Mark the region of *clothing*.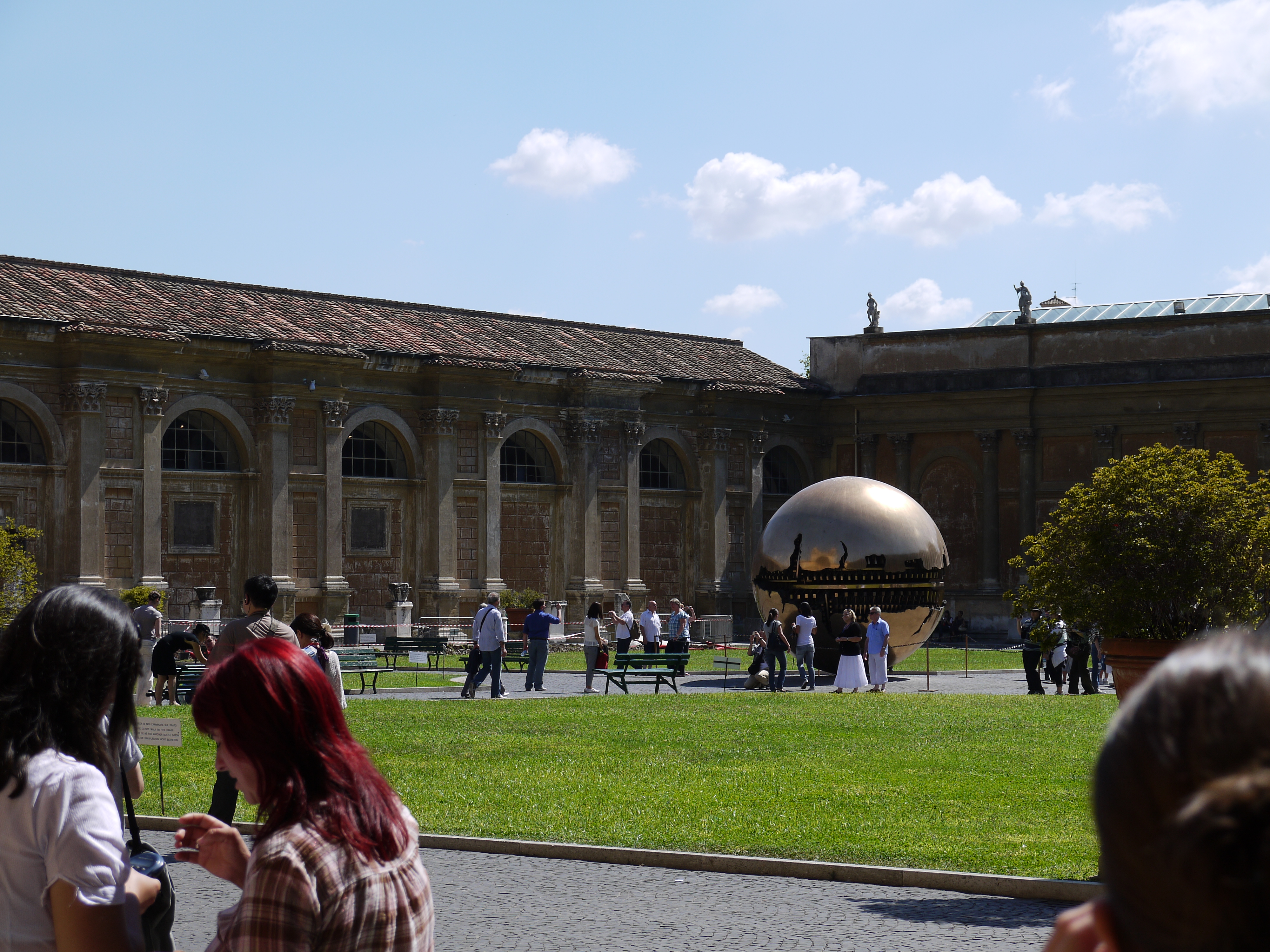
Region: 165 193 177 219.
